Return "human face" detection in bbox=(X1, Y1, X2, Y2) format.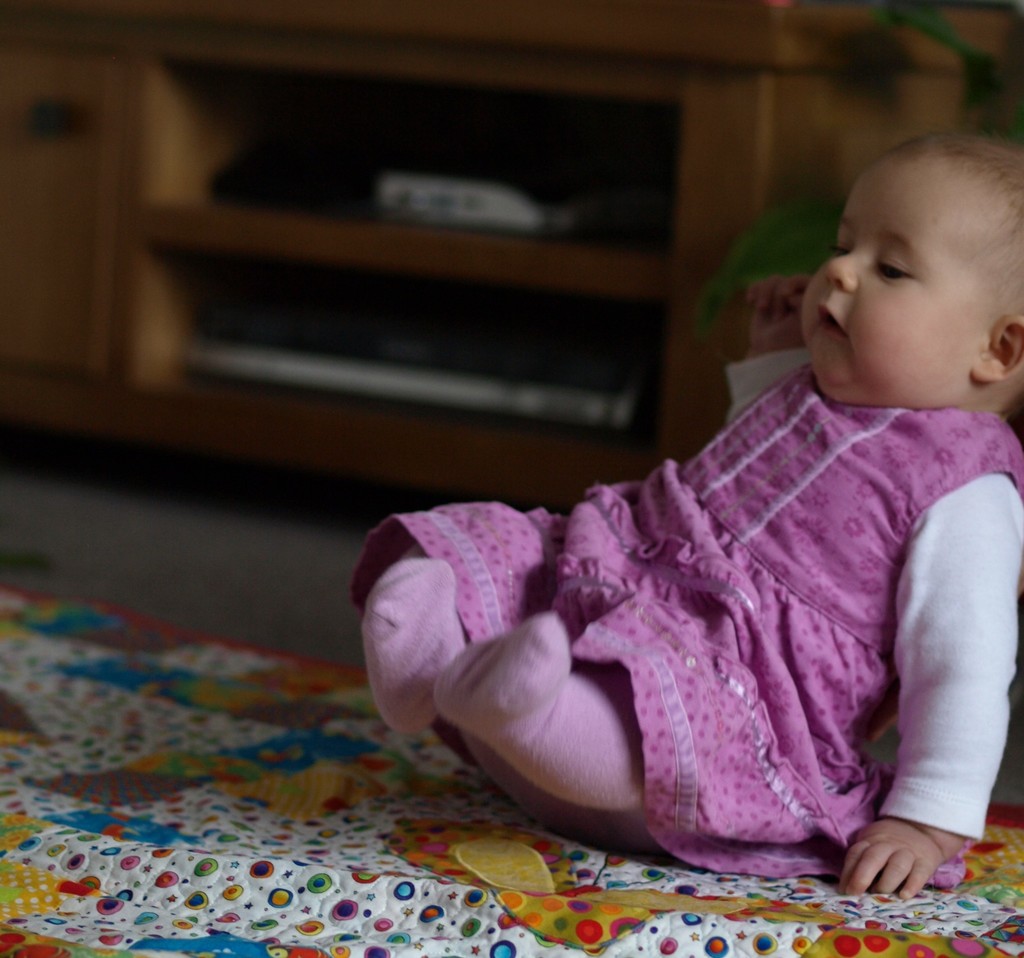
bbox=(796, 154, 1023, 407).
